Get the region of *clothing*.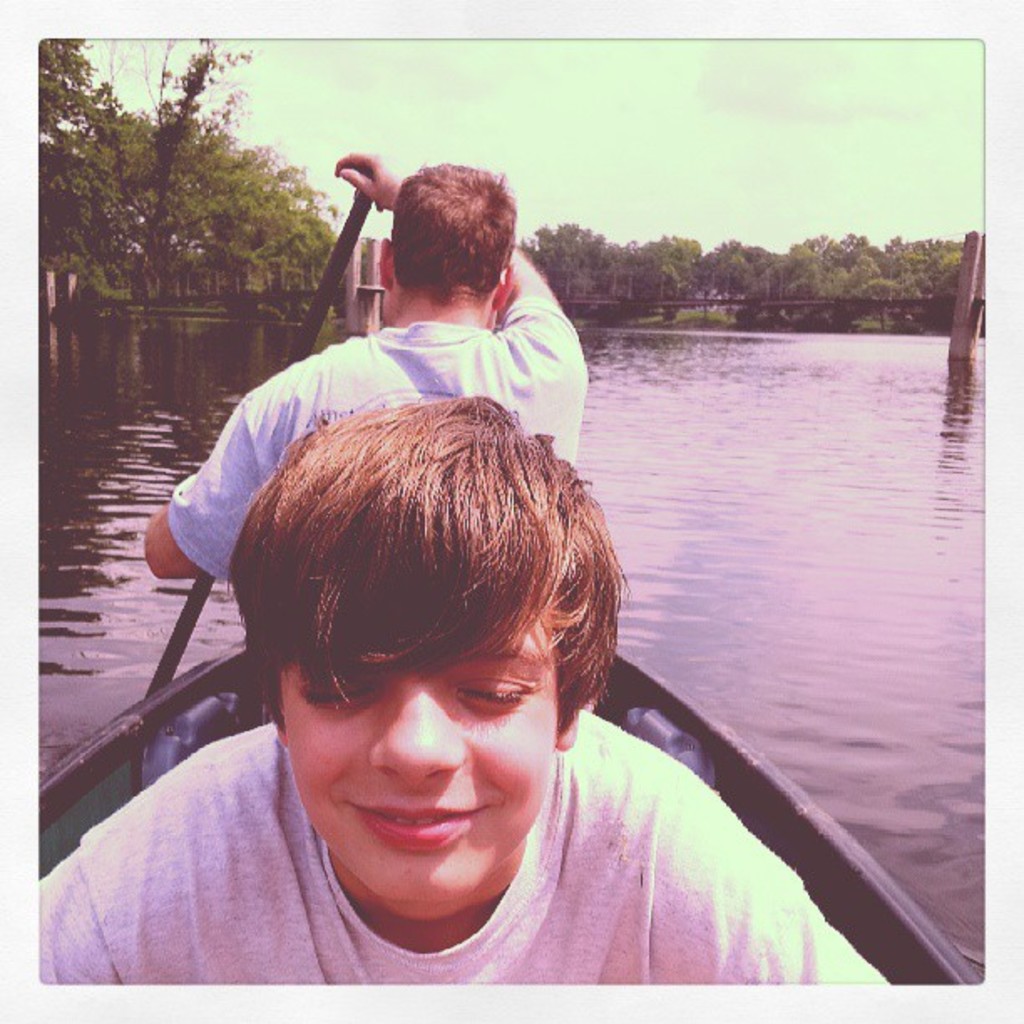
[164, 300, 591, 591].
